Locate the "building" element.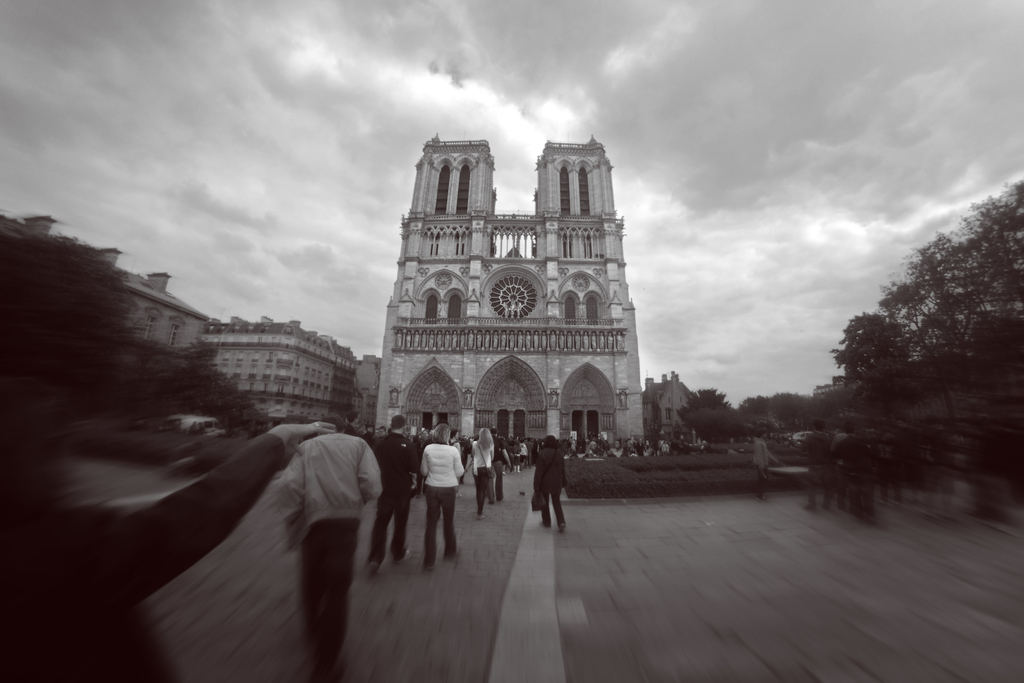
Element bbox: BBox(374, 125, 648, 448).
